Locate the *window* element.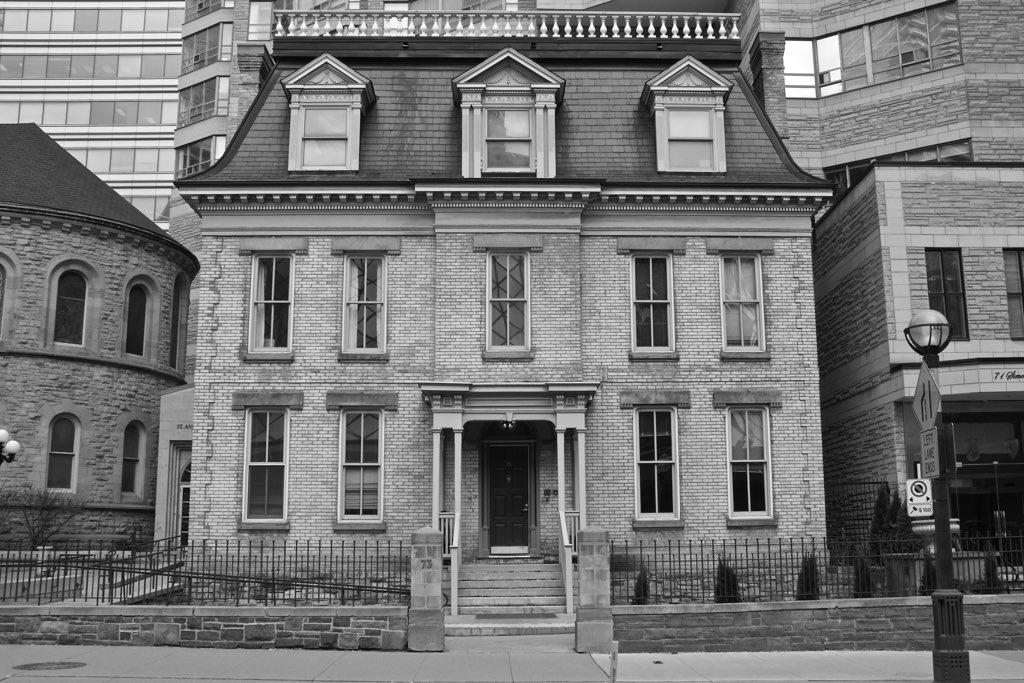
Element bbox: (727,400,769,524).
